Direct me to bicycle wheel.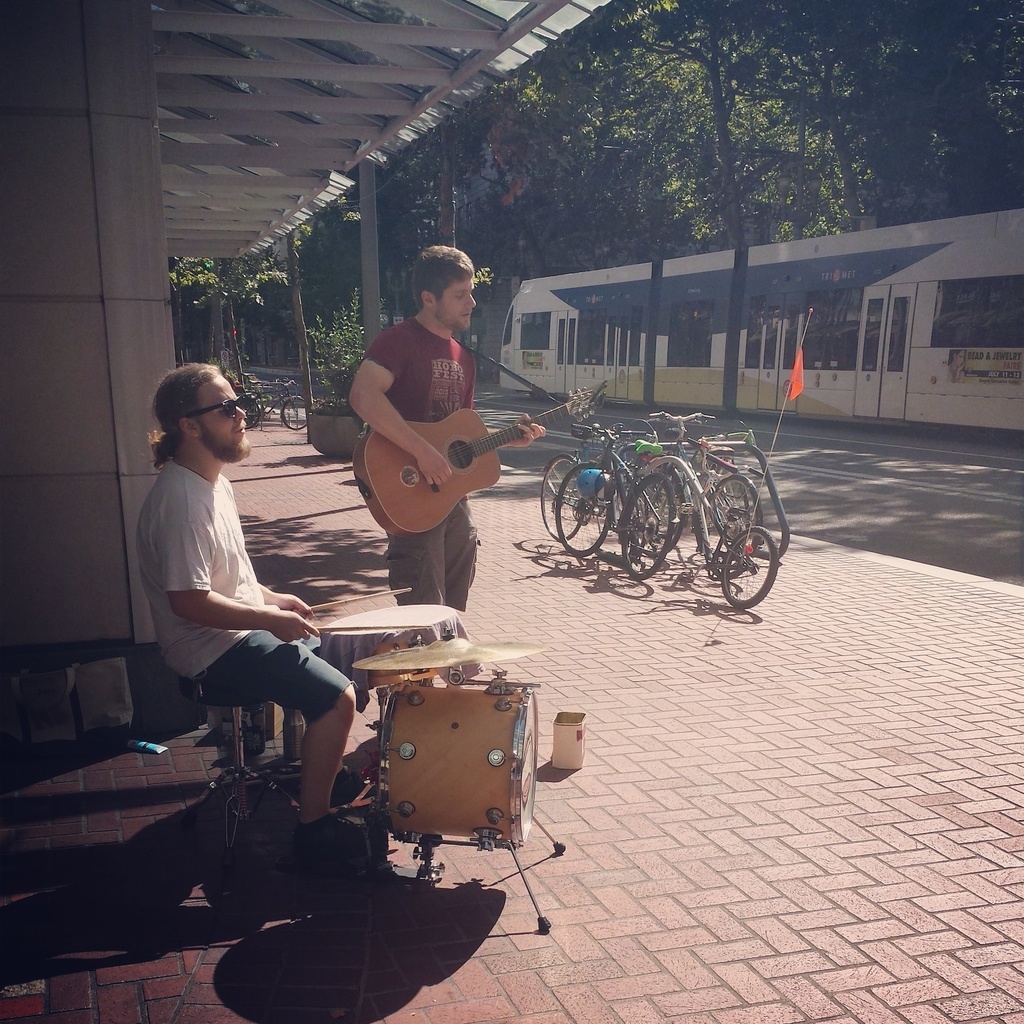
Direction: crop(277, 399, 308, 431).
